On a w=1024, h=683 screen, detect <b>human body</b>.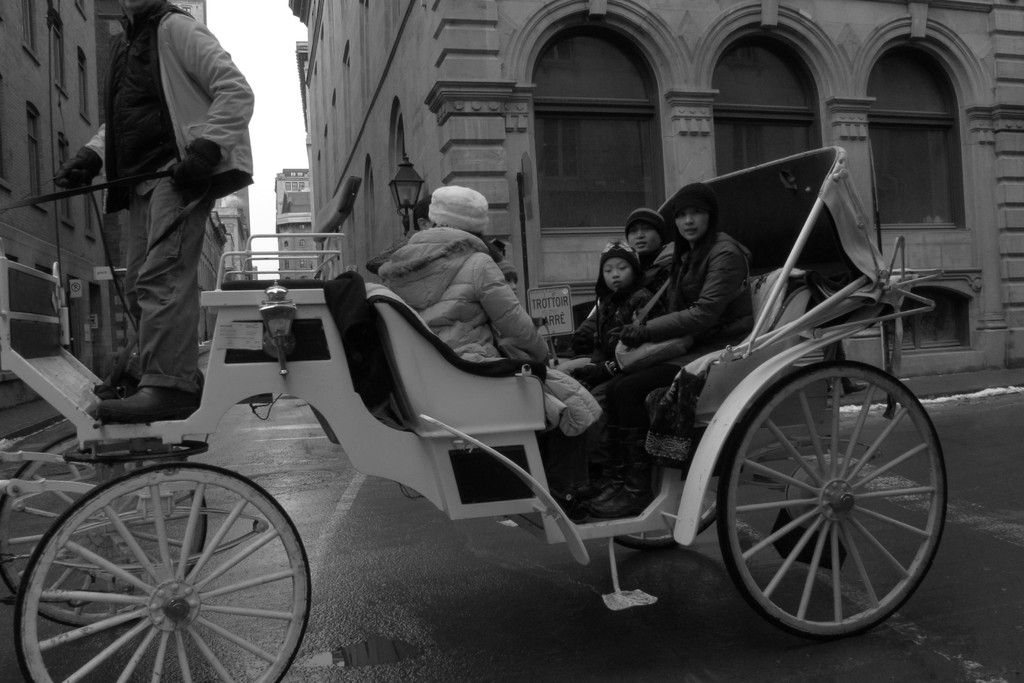
(left=51, top=4, right=260, bottom=417).
